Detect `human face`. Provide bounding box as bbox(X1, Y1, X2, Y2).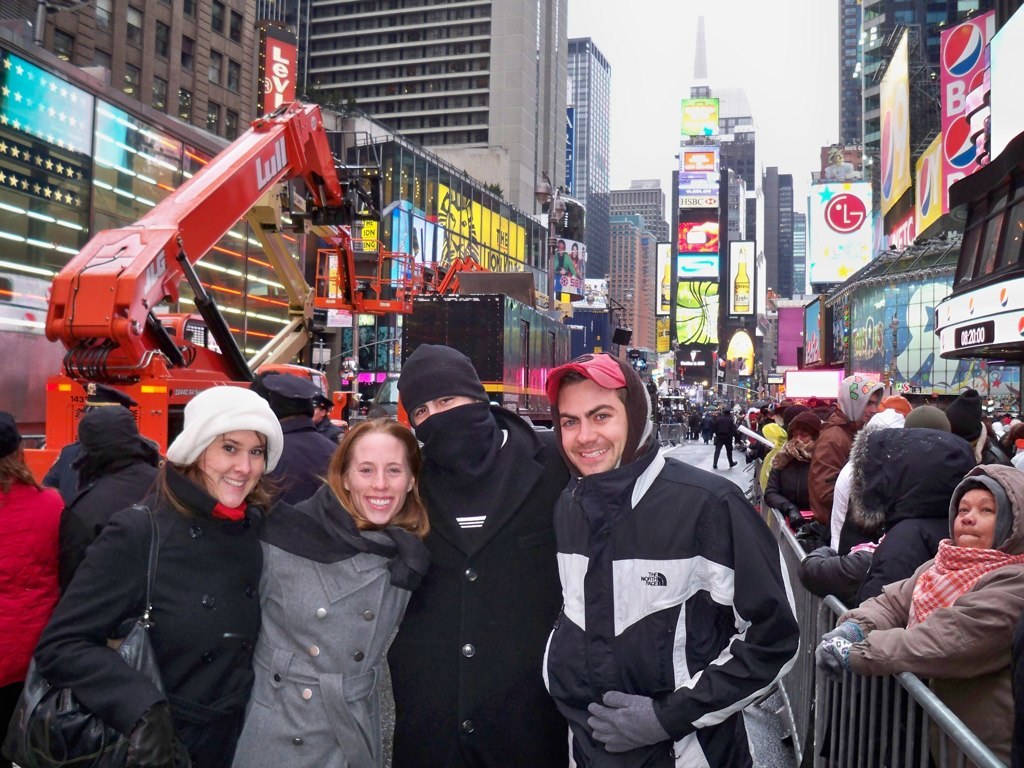
bbox(555, 382, 627, 475).
